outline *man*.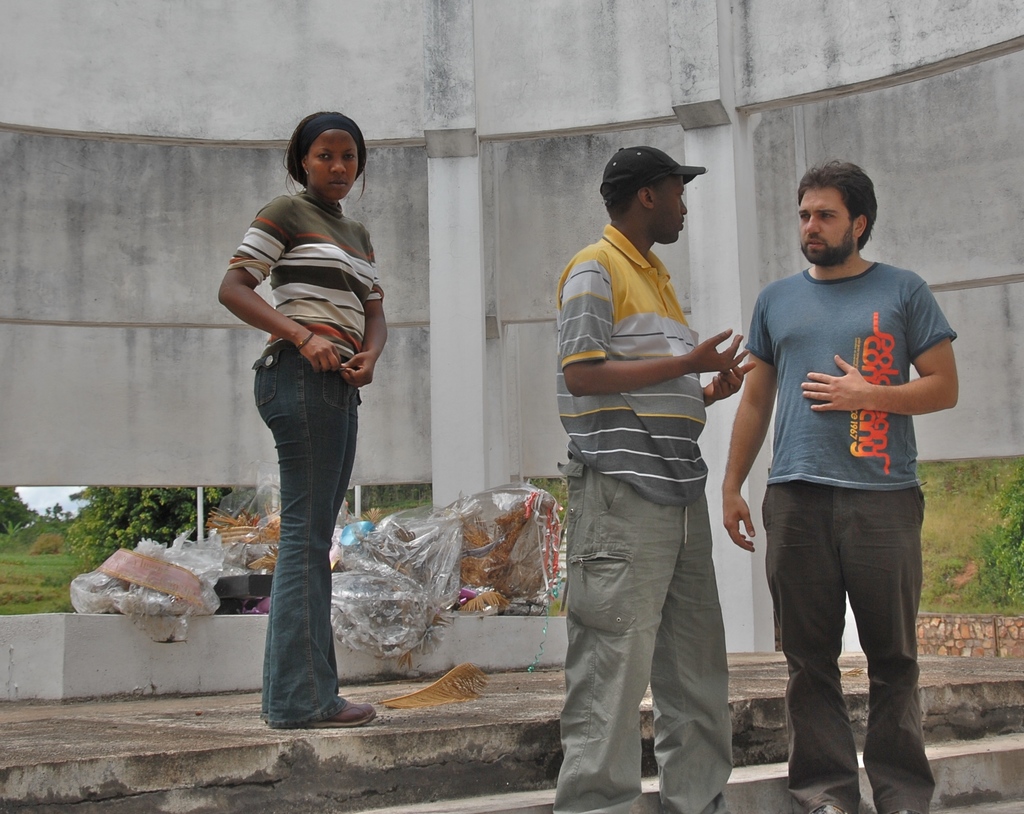
Outline: BBox(547, 144, 765, 813).
